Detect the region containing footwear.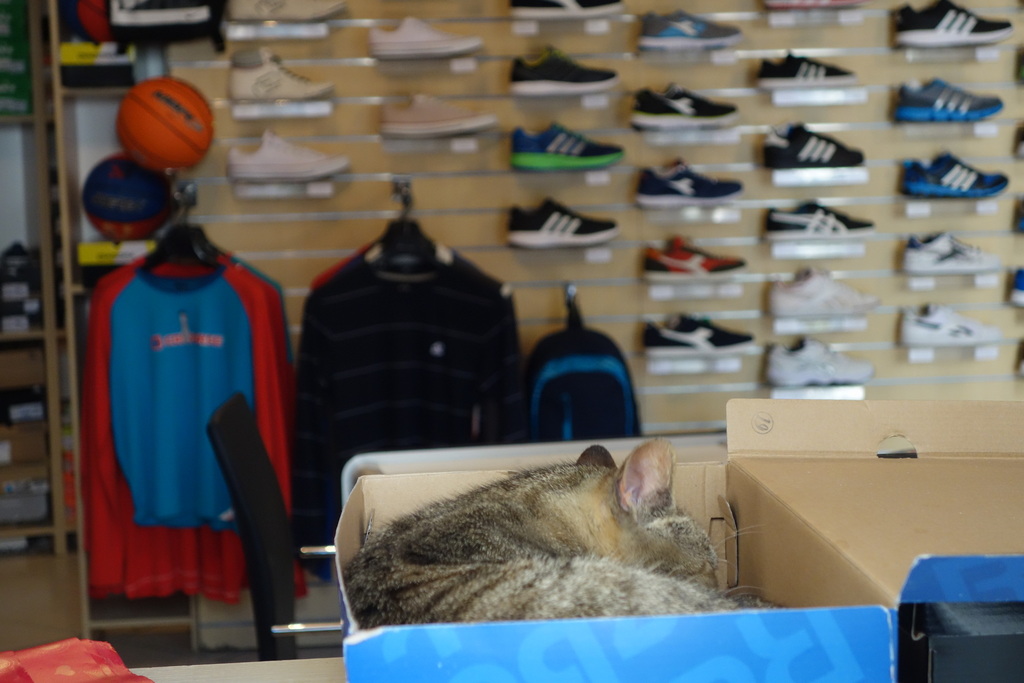
bbox=(227, 47, 349, 99).
